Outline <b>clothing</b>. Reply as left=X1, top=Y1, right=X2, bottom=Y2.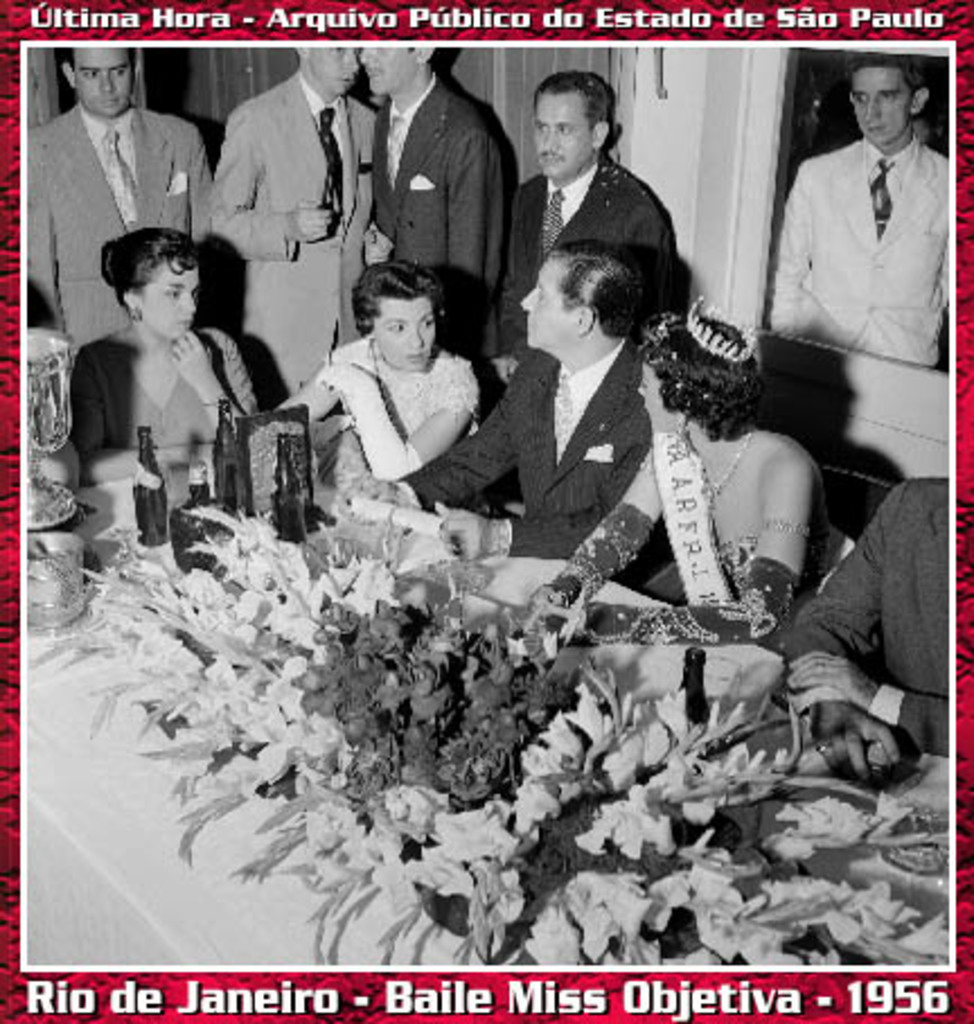
left=710, top=550, right=796, bottom=720.
